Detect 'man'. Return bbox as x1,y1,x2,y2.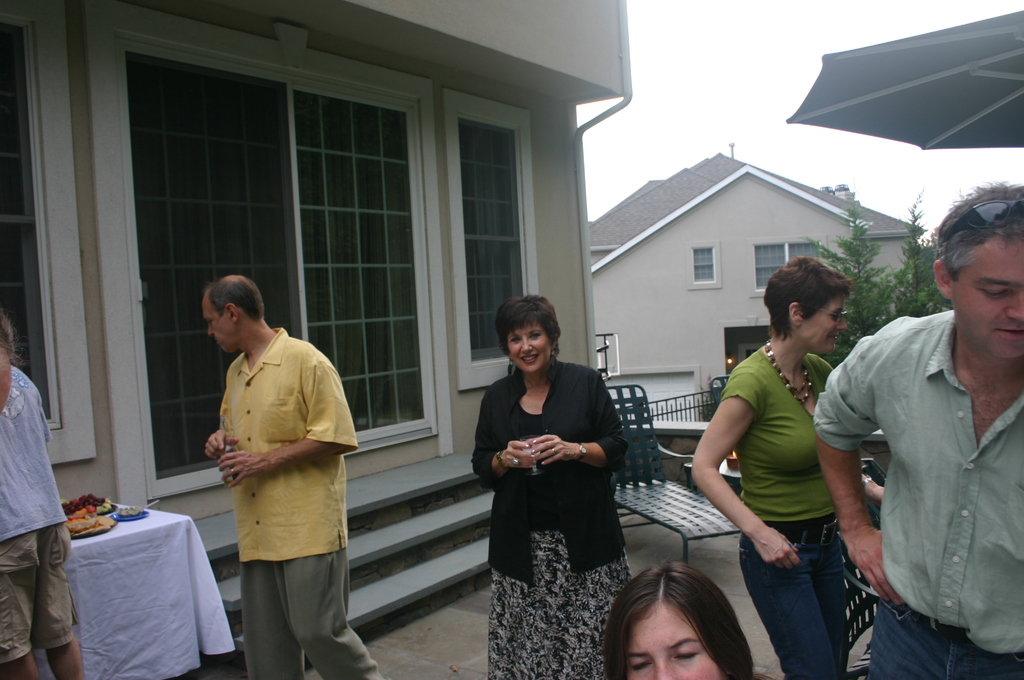
0,308,86,679.
